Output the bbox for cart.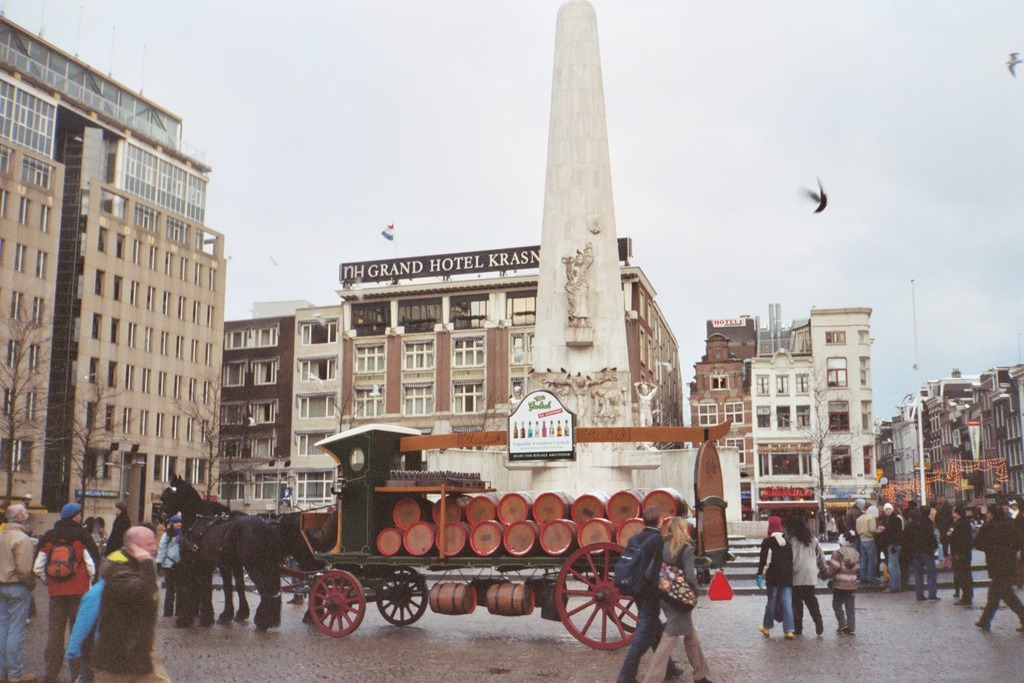
{"left": 177, "top": 424, "right": 735, "bottom": 651}.
